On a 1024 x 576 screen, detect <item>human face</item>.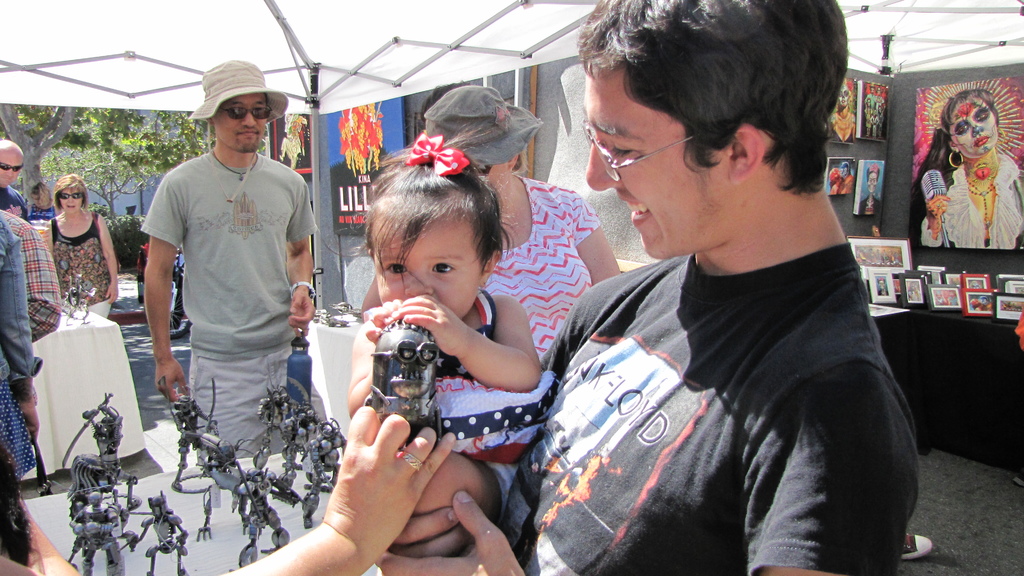
x1=0 y1=154 x2=23 y2=189.
